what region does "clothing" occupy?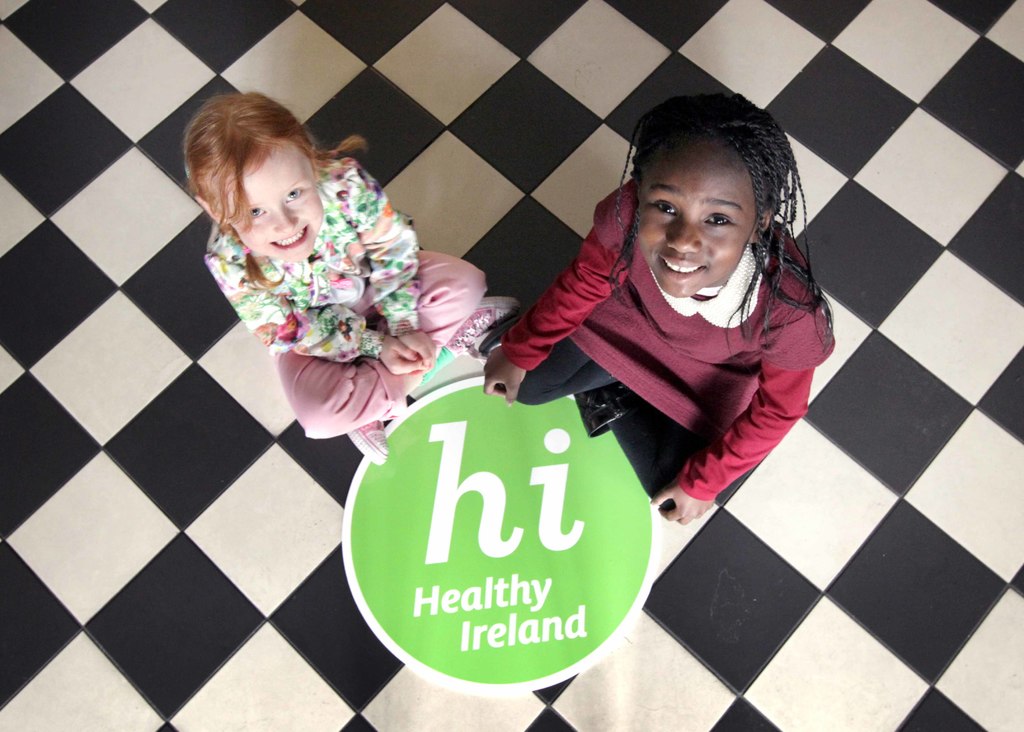
detection(206, 150, 486, 439).
